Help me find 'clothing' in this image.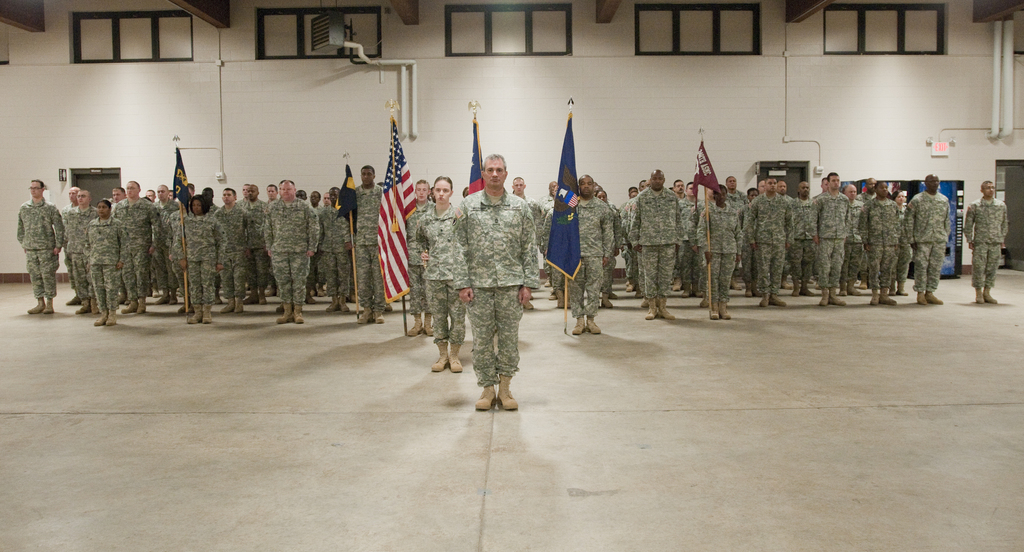
Found it: <bbox>688, 197, 712, 296</bbox>.
